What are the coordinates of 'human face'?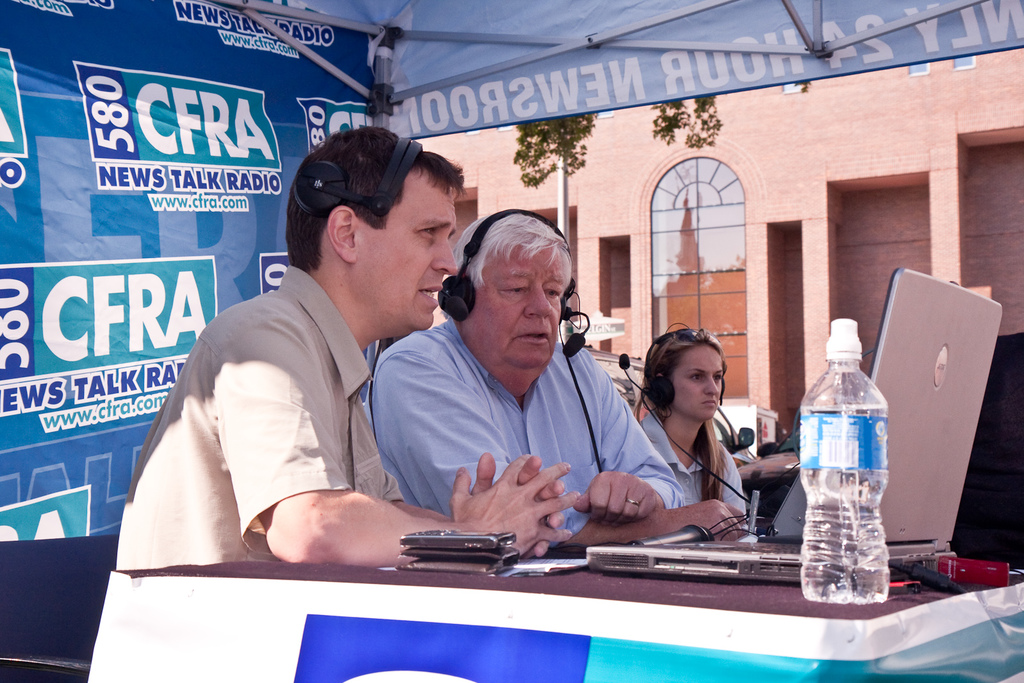
<bbox>468, 243, 564, 371</bbox>.
